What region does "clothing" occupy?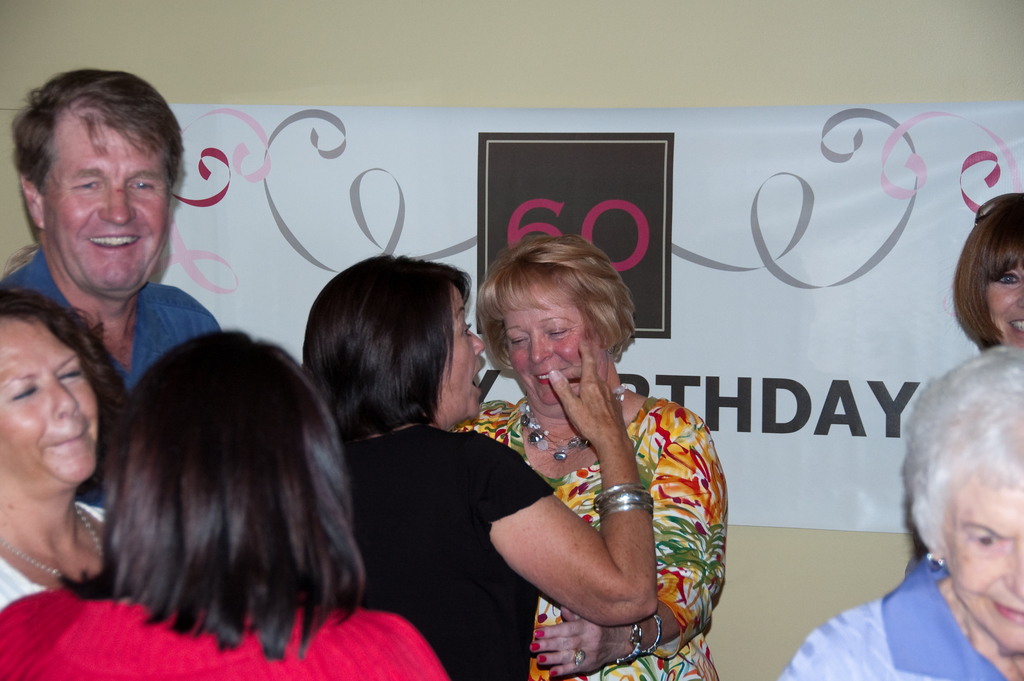
<bbox>342, 423, 557, 680</bbox>.
